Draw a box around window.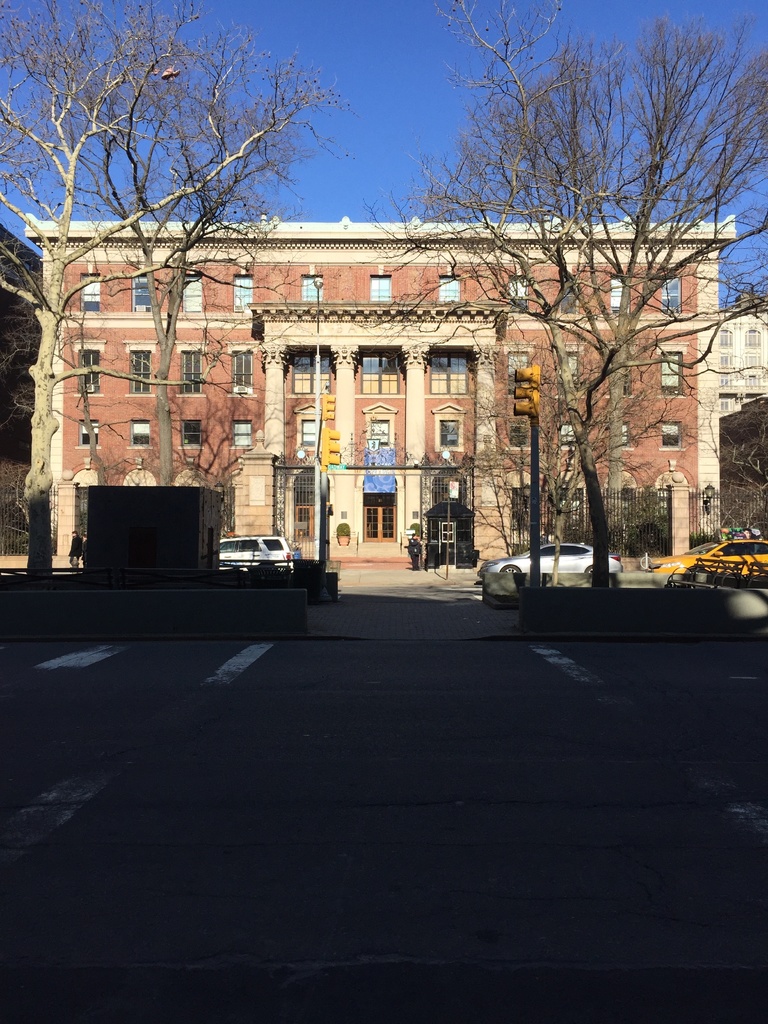
[left=503, top=279, right=527, bottom=308].
